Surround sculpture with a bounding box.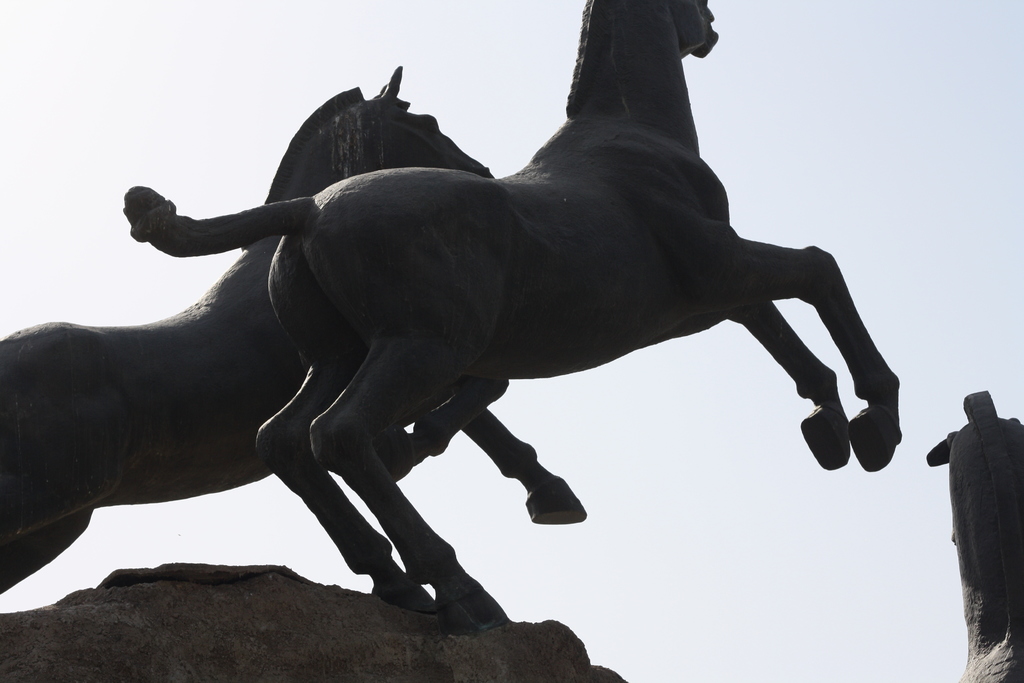
[left=0, top=57, right=593, bottom=620].
